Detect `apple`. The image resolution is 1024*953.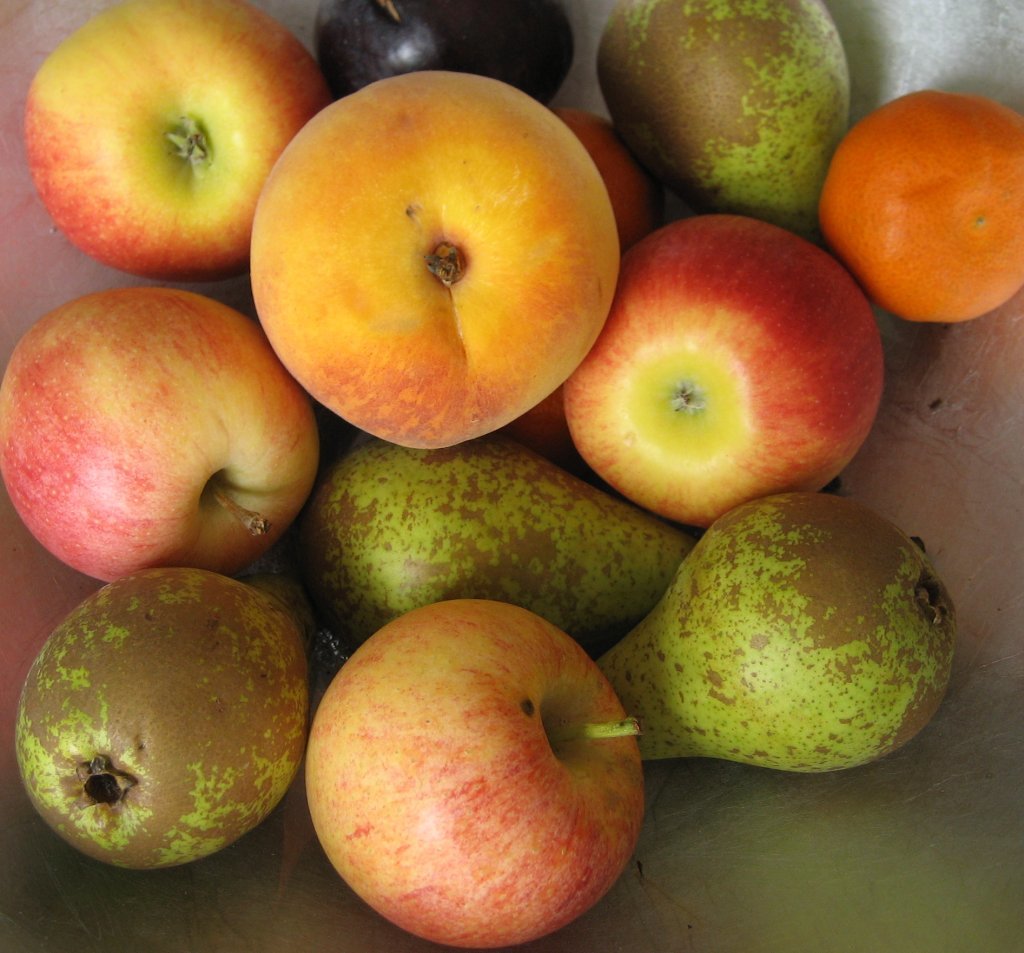
505,112,654,438.
